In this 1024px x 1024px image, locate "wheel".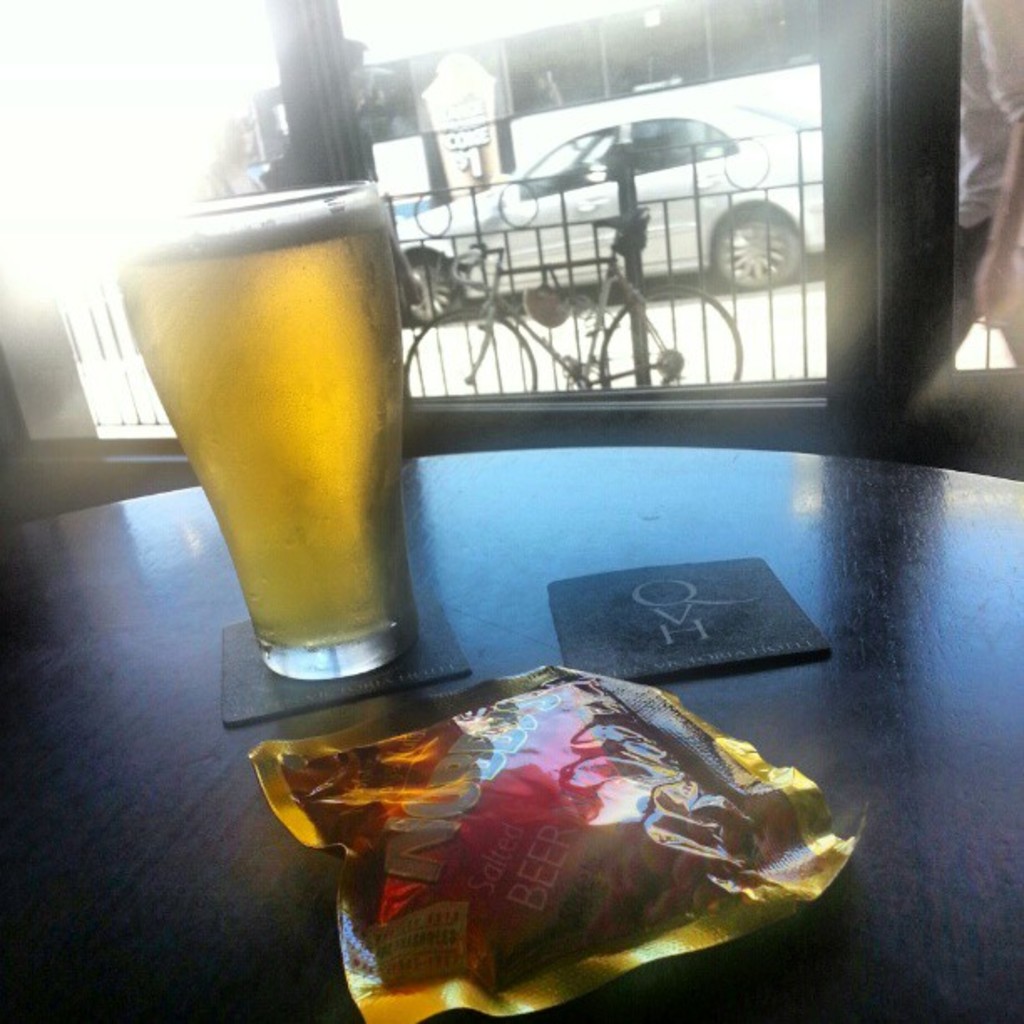
Bounding box: [x1=714, y1=197, x2=798, y2=288].
